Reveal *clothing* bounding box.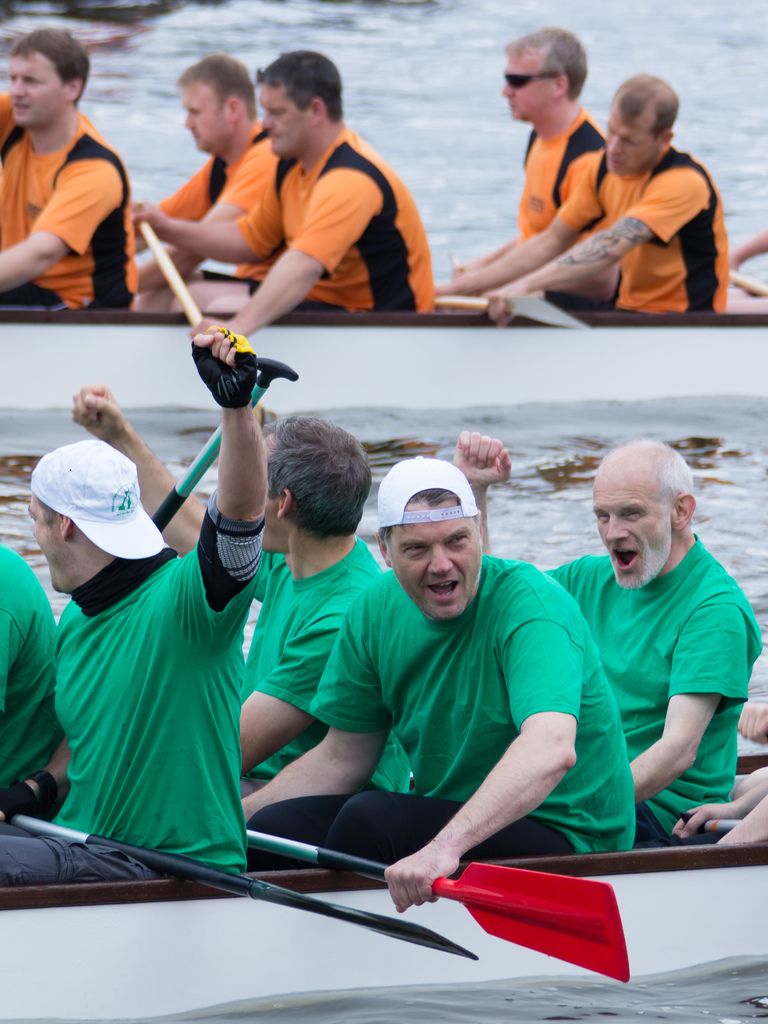
Revealed: <bbox>242, 552, 641, 877</bbox>.
